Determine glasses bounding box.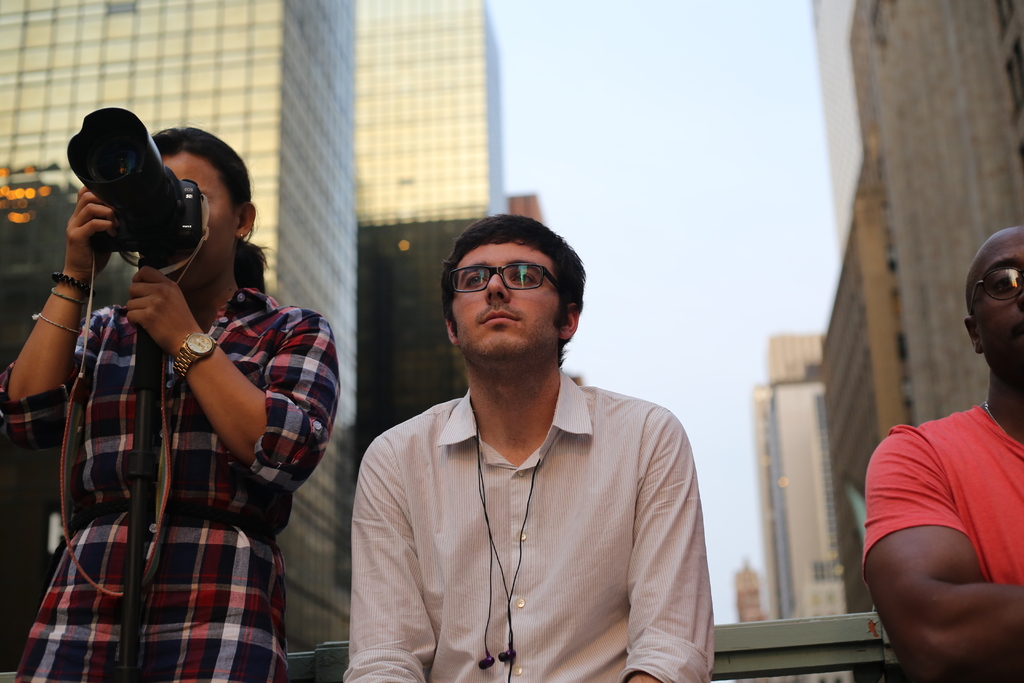
Determined: <box>426,256,575,308</box>.
